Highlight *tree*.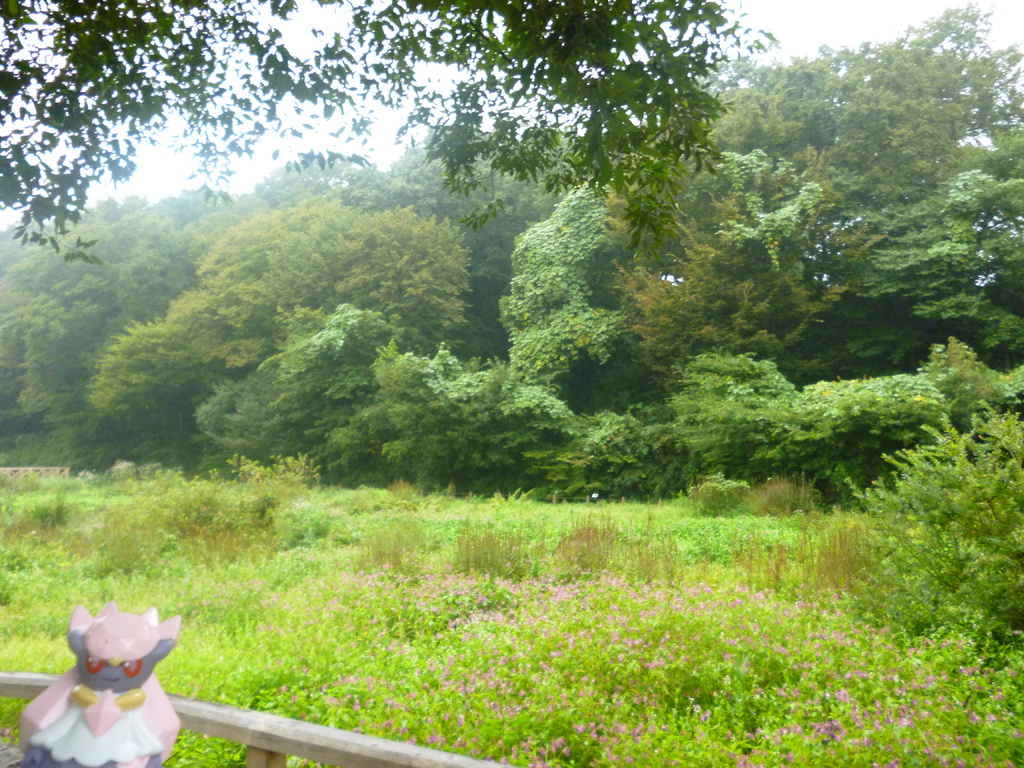
Highlighted region: [831,399,1023,652].
